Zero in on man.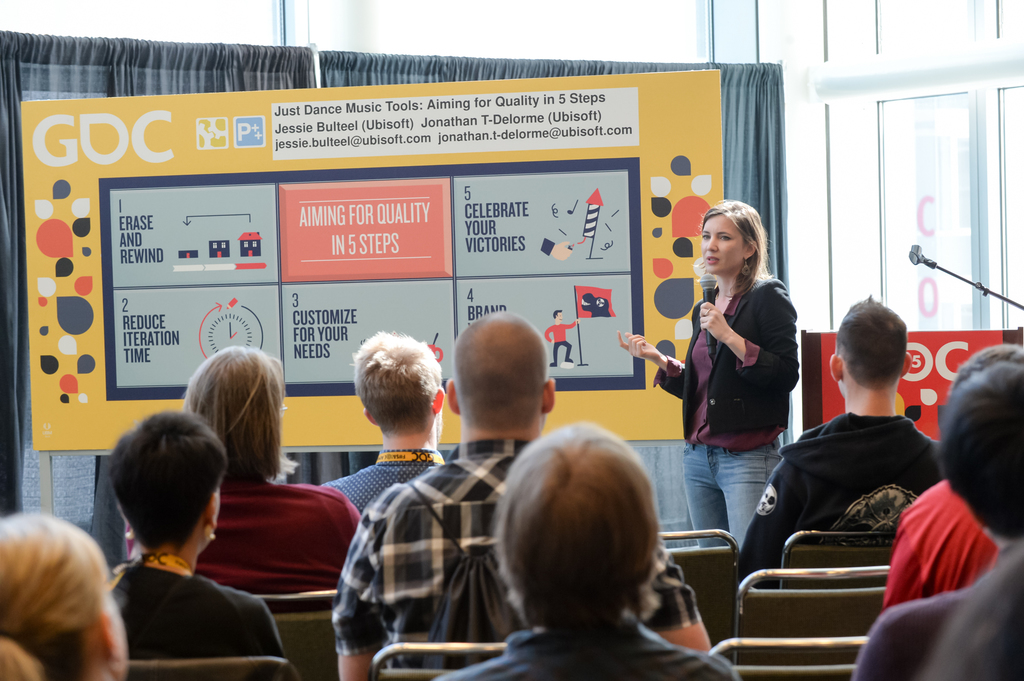
Zeroed in: 855, 349, 1023, 680.
